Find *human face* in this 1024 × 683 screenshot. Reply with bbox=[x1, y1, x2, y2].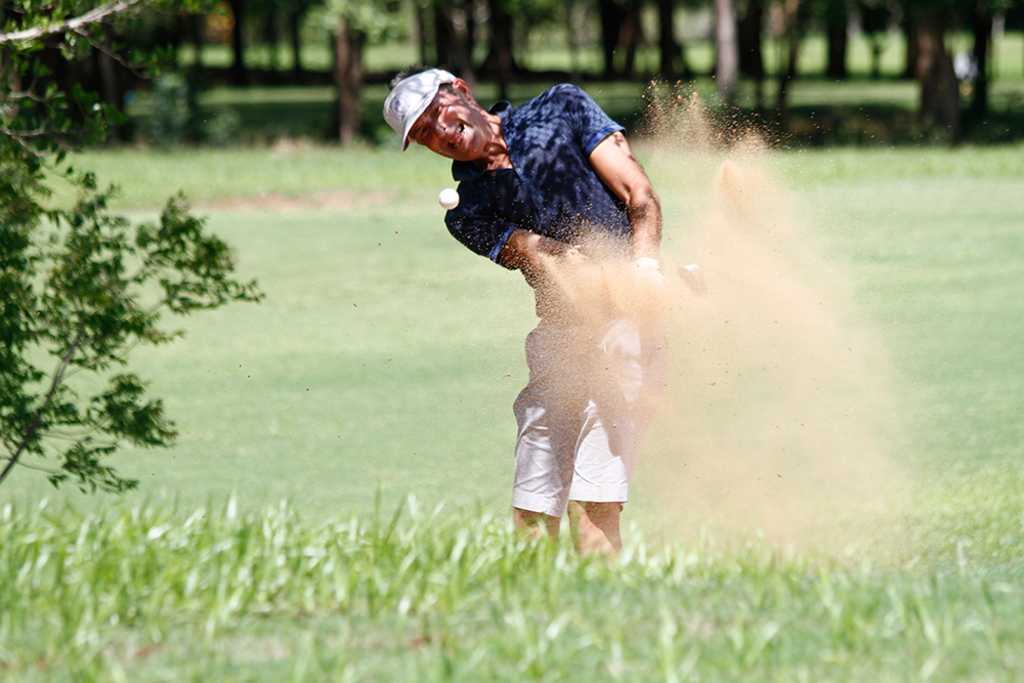
bbox=[410, 90, 494, 165].
